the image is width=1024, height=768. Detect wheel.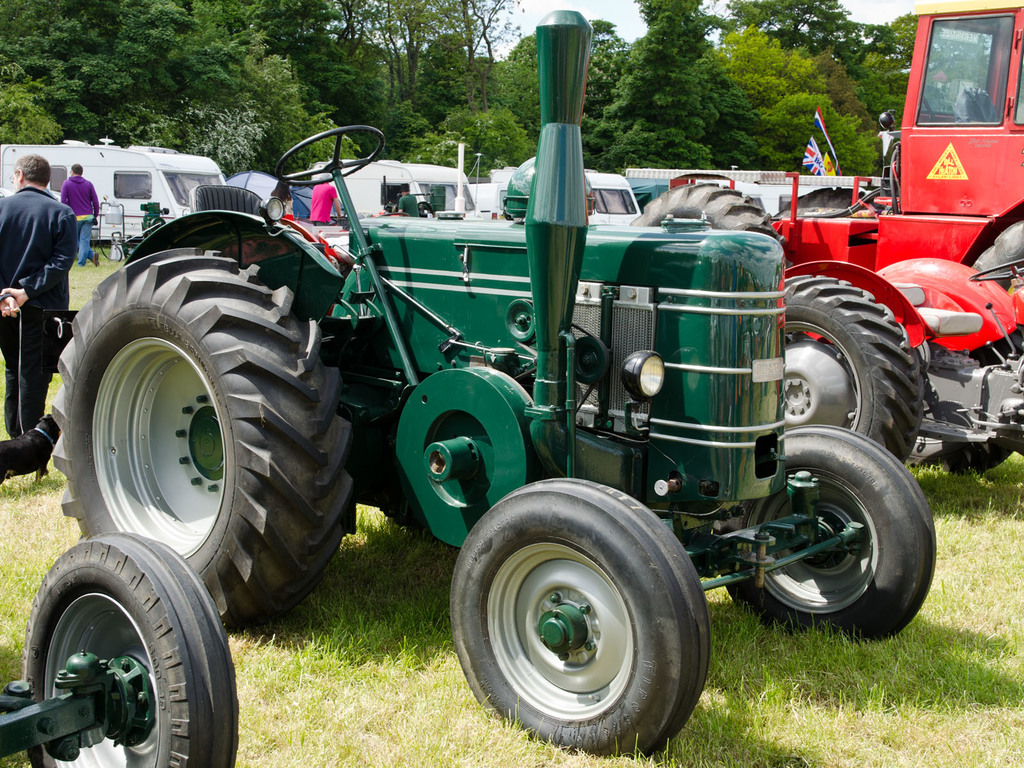
Detection: (left=22, top=531, right=241, bottom=767).
